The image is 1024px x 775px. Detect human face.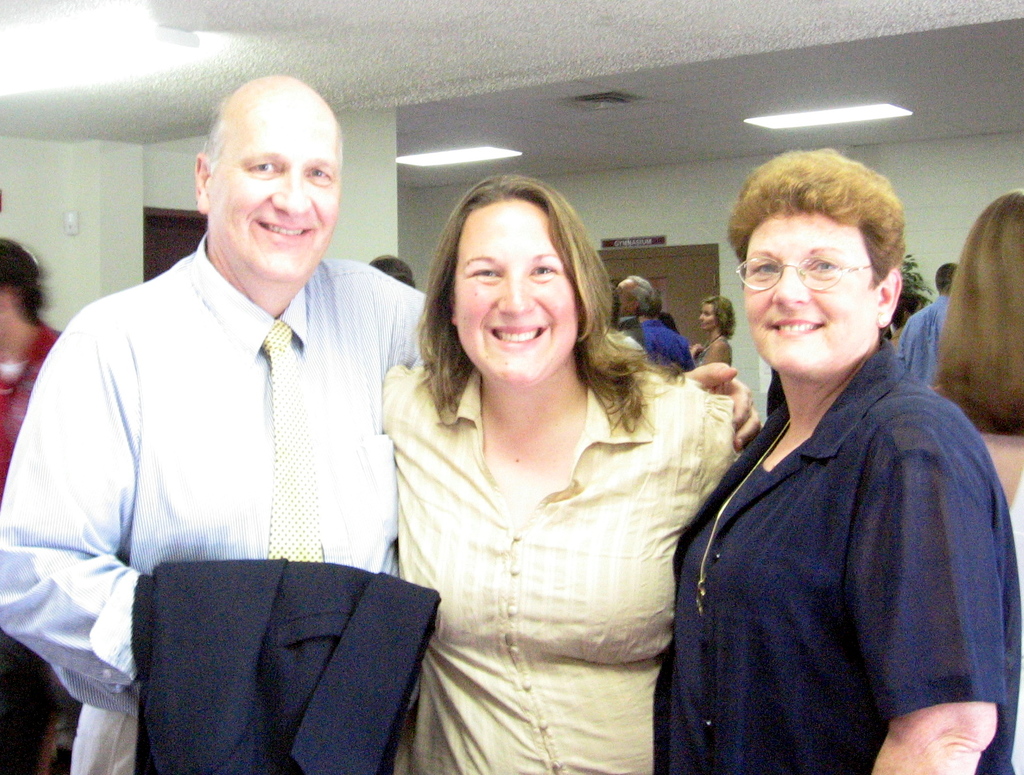
Detection: bbox=(696, 306, 712, 329).
